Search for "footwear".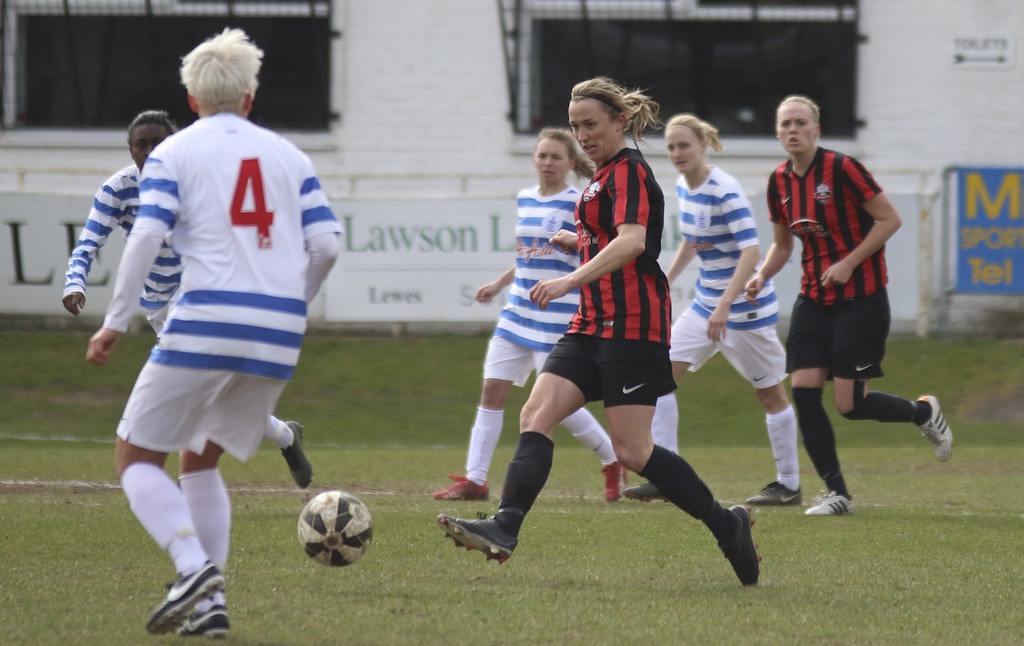
Found at l=277, t=416, r=315, b=491.
